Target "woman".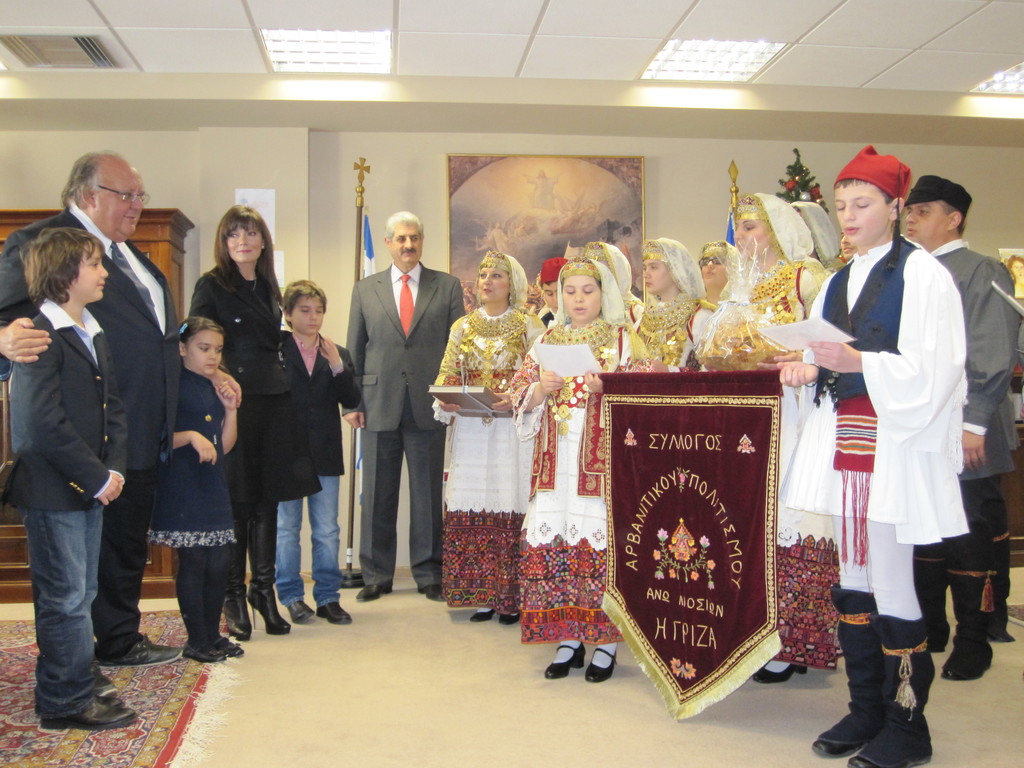
Target region: x1=698, y1=252, x2=740, y2=308.
